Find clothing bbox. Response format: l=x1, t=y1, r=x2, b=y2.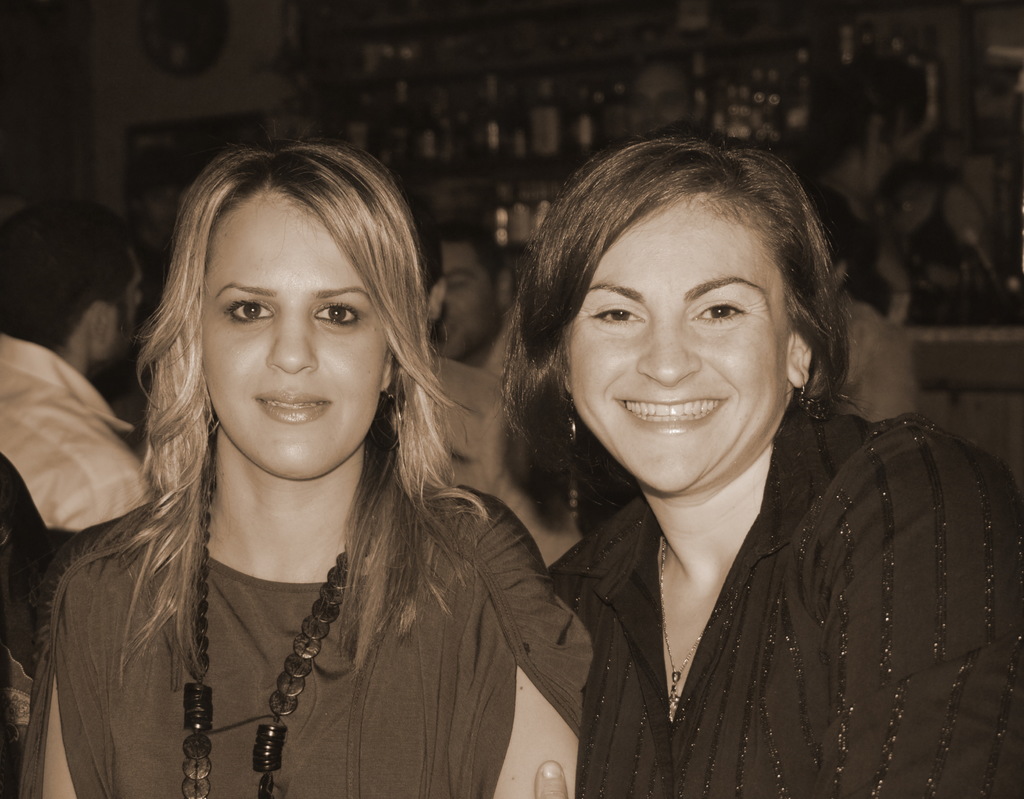
l=813, t=288, r=920, b=427.
